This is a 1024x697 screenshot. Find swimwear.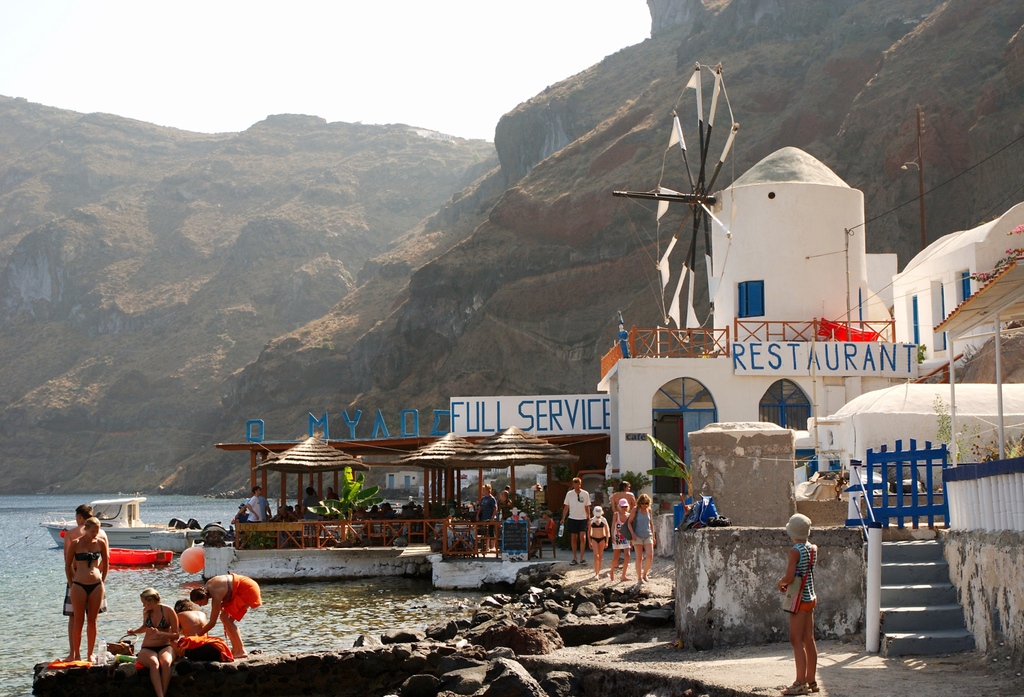
Bounding box: bbox(145, 644, 171, 659).
